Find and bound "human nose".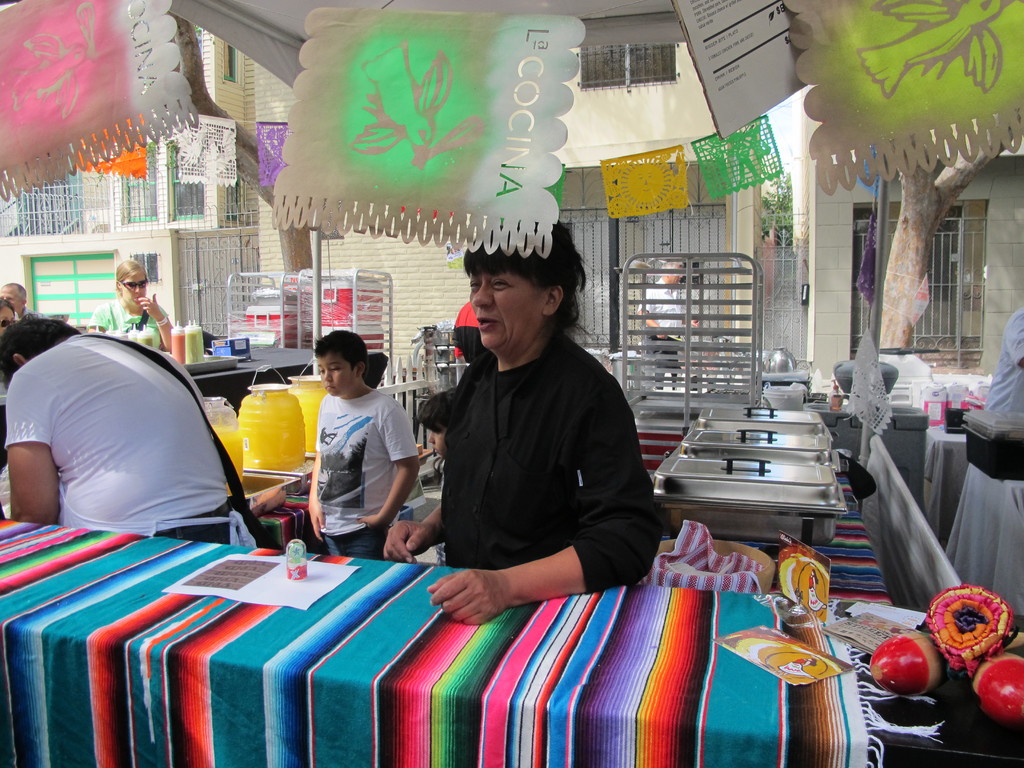
Bound: bbox(324, 368, 331, 382).
